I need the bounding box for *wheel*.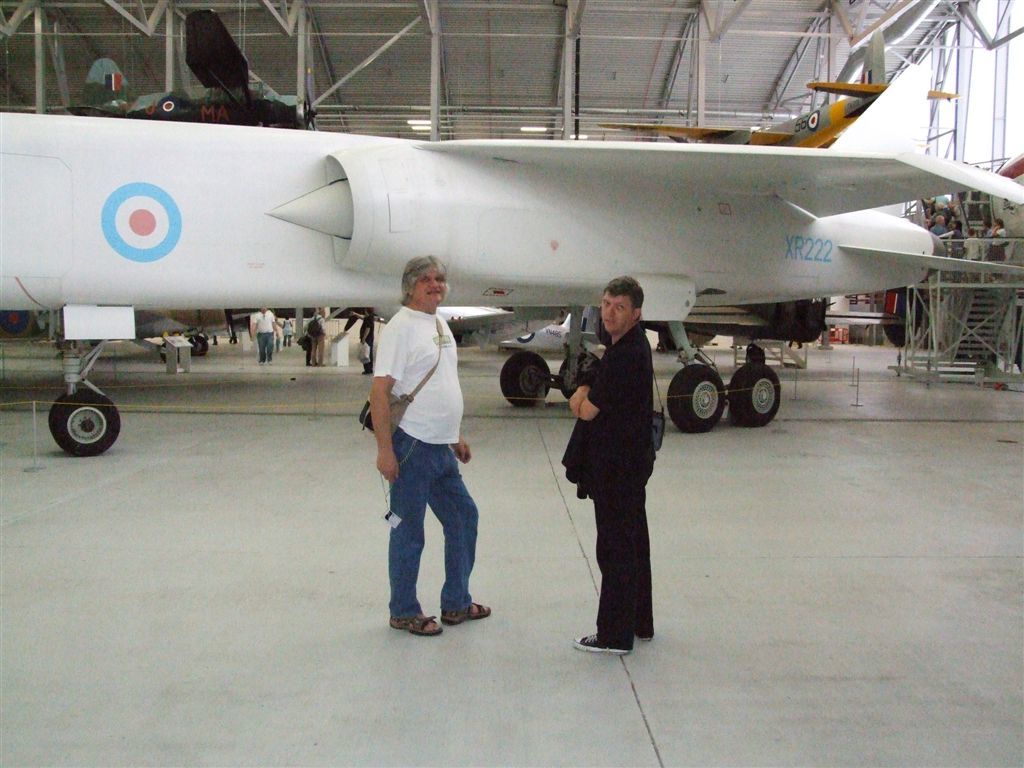
Here it is: l=501, t=351, r=549, b=405.
